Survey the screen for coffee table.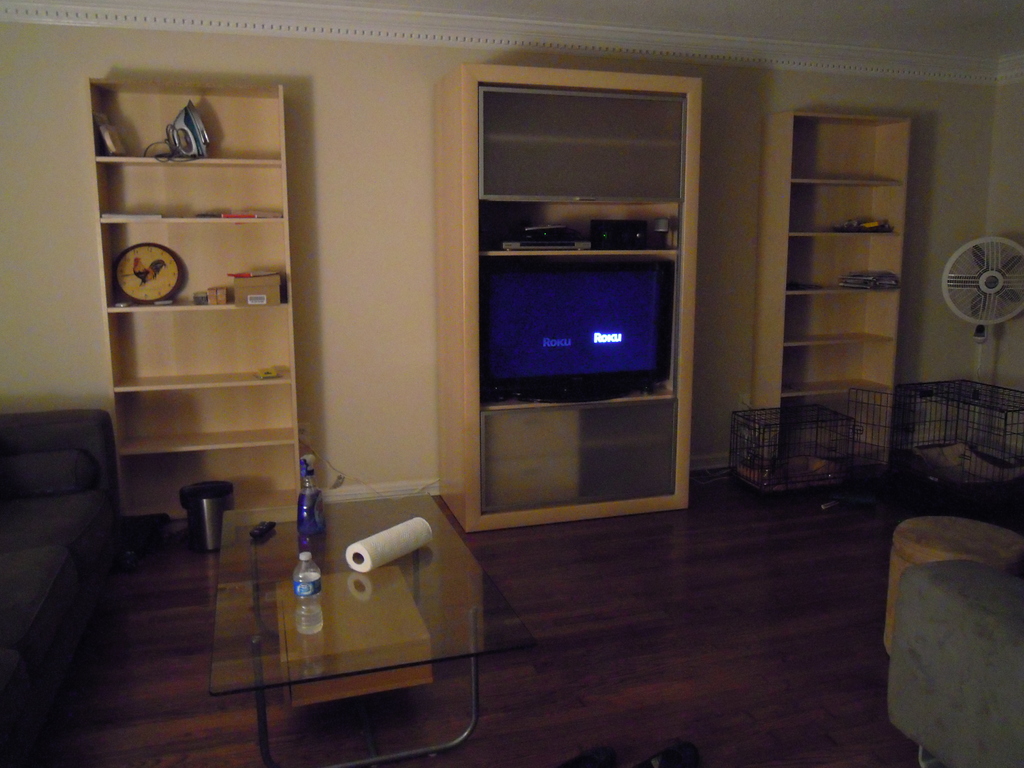
Survey found: pyautogui.locateOnScreen(207, 491, 536, 767).
